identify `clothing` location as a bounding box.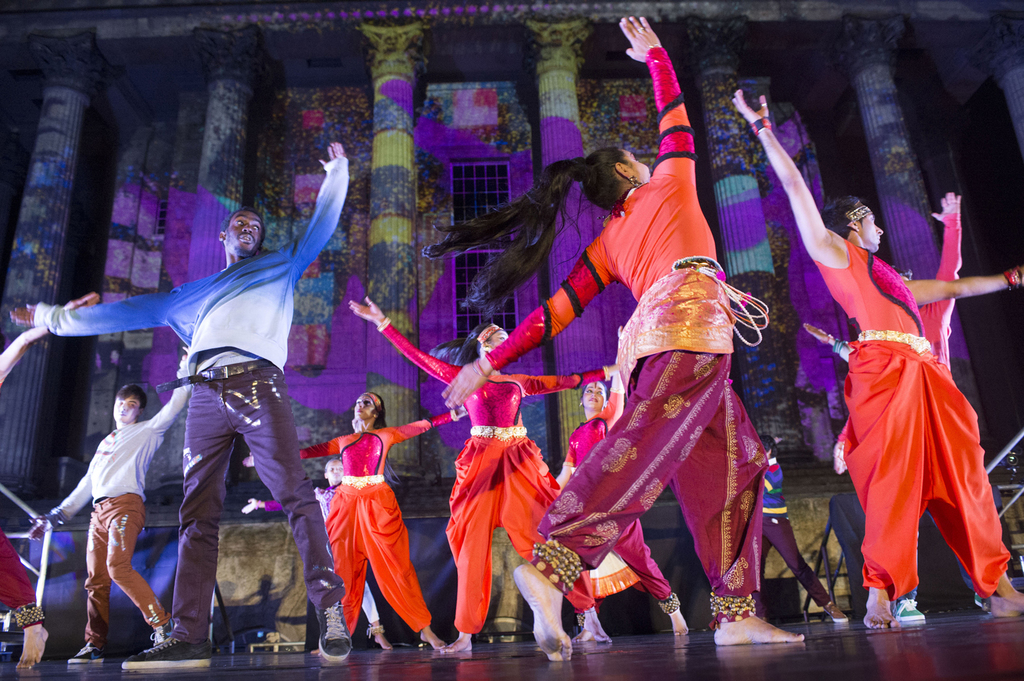
[x1=379, y1=317, x2=610, y2=639].
